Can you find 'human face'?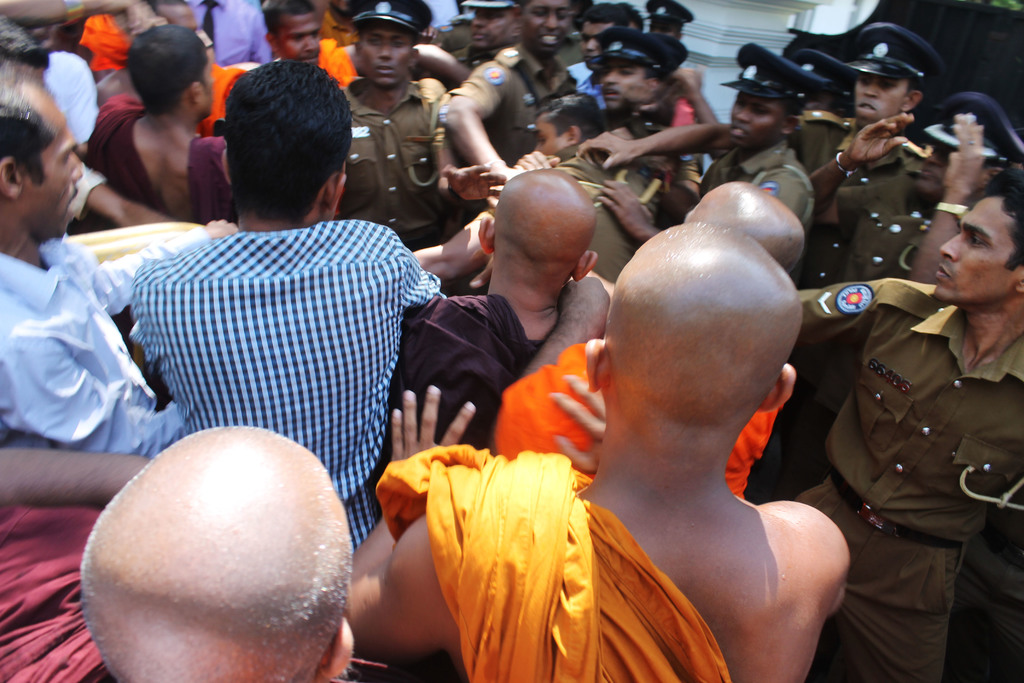
Yes, bounding box: (732,96,783,150).
